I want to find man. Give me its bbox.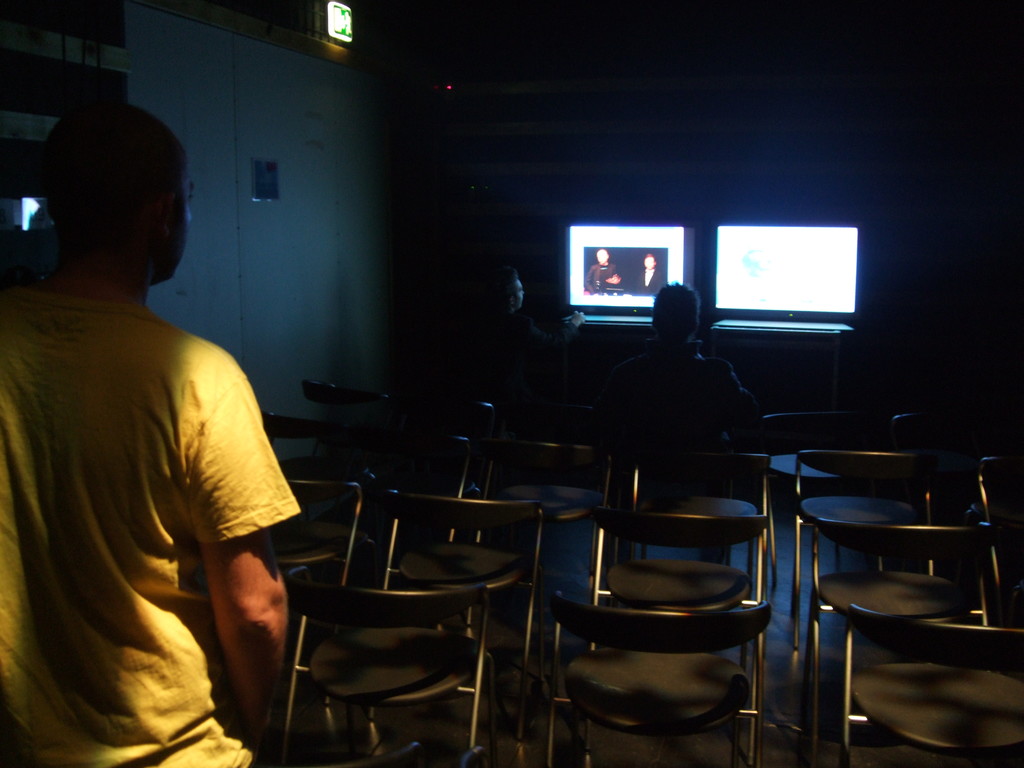
box(6, 98, 305, 747).
